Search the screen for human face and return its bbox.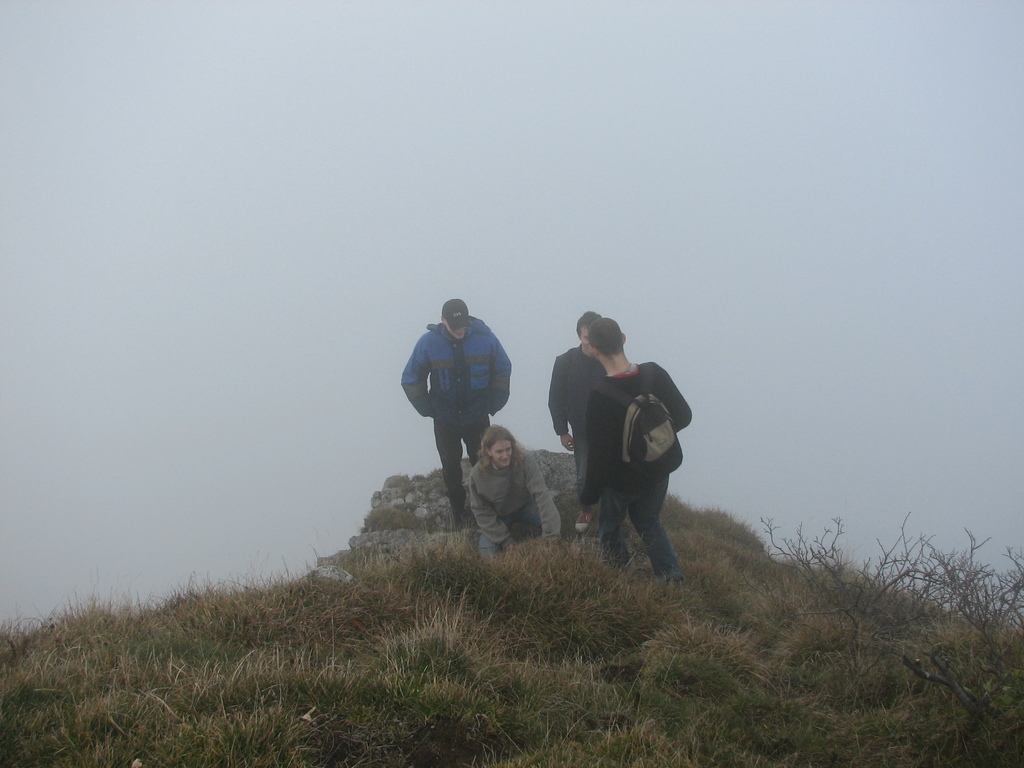
Found: 580 324 595 353.
